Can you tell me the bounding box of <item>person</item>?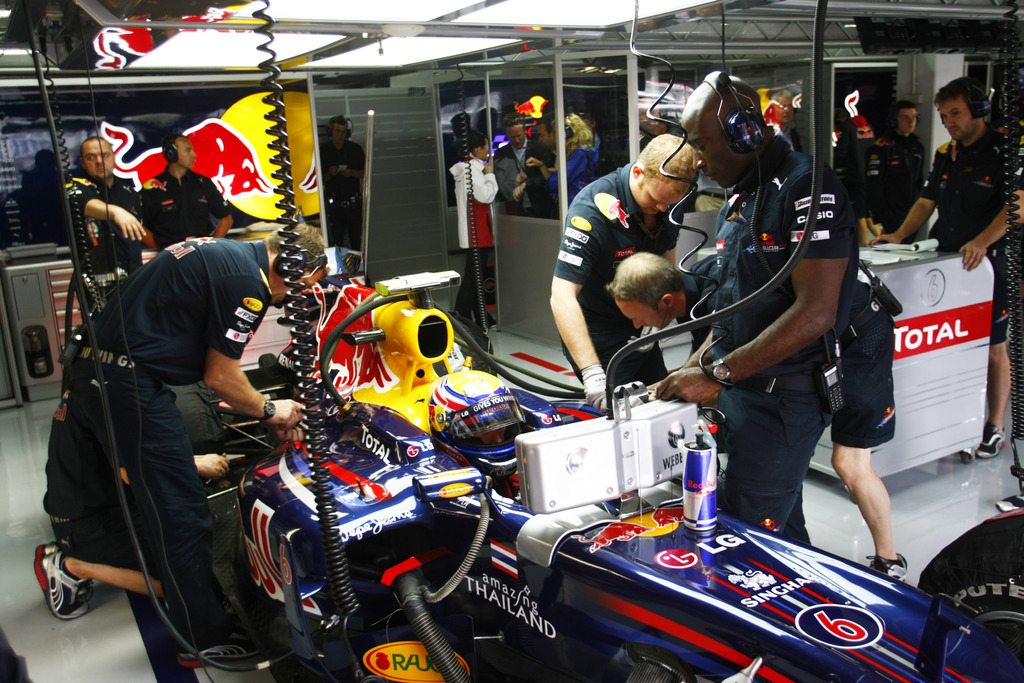
503, 111, 532, 202.
